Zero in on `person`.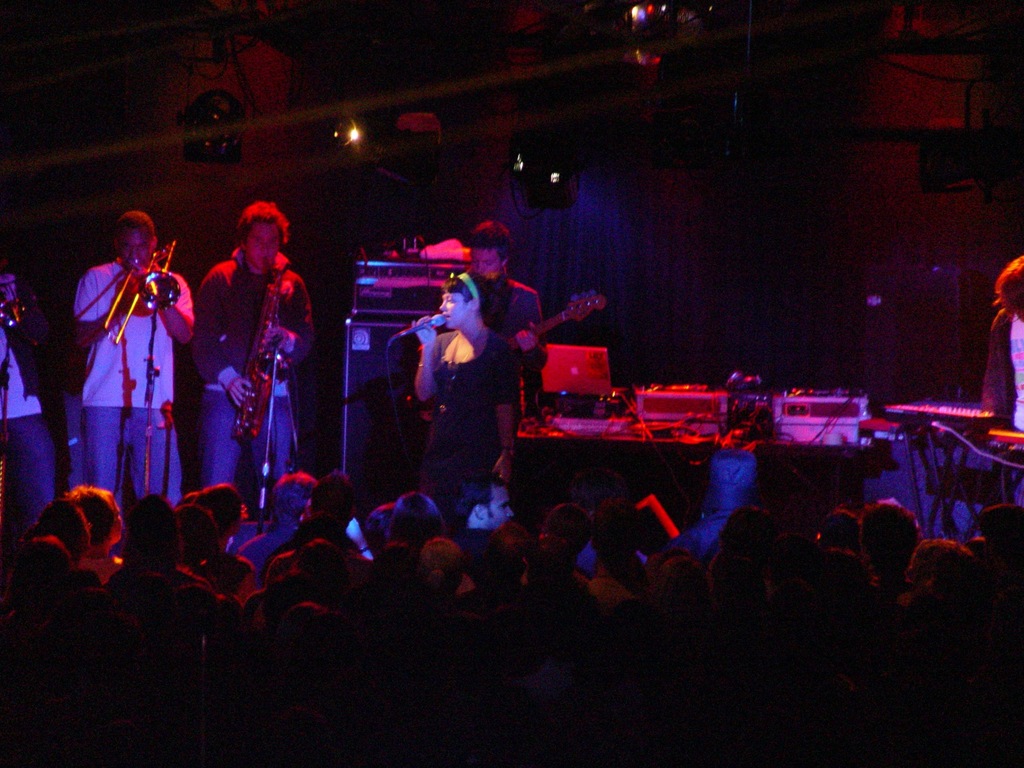
Zeroed in: select_region(415, 262, 520, 538).
